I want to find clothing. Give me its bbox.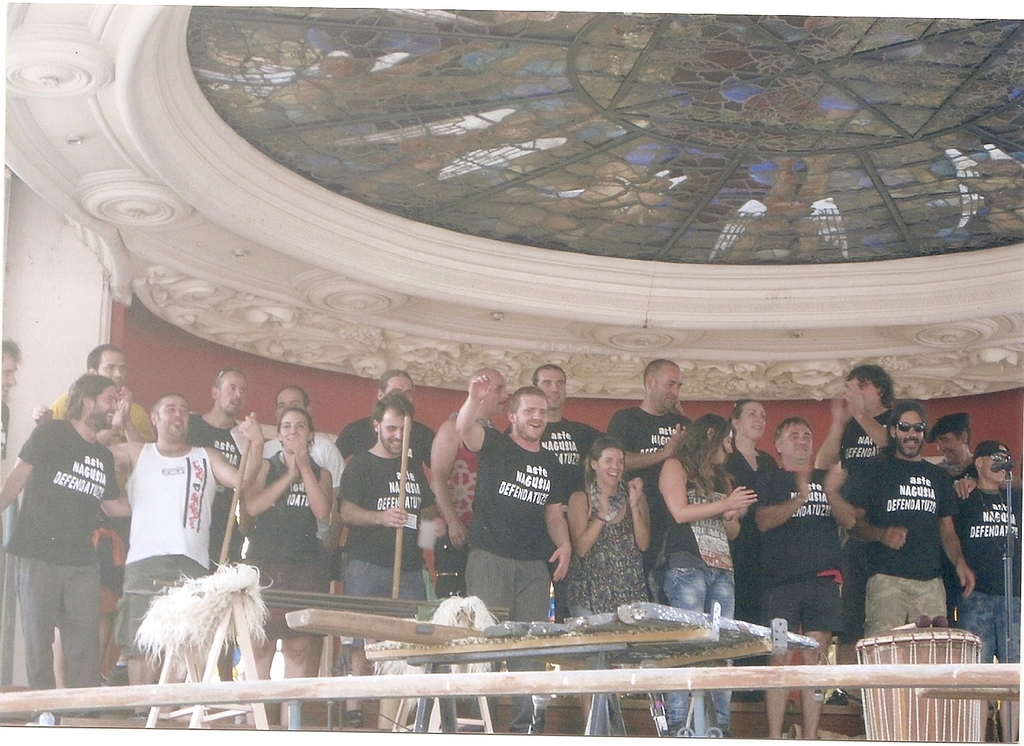
562 492 649 616.
